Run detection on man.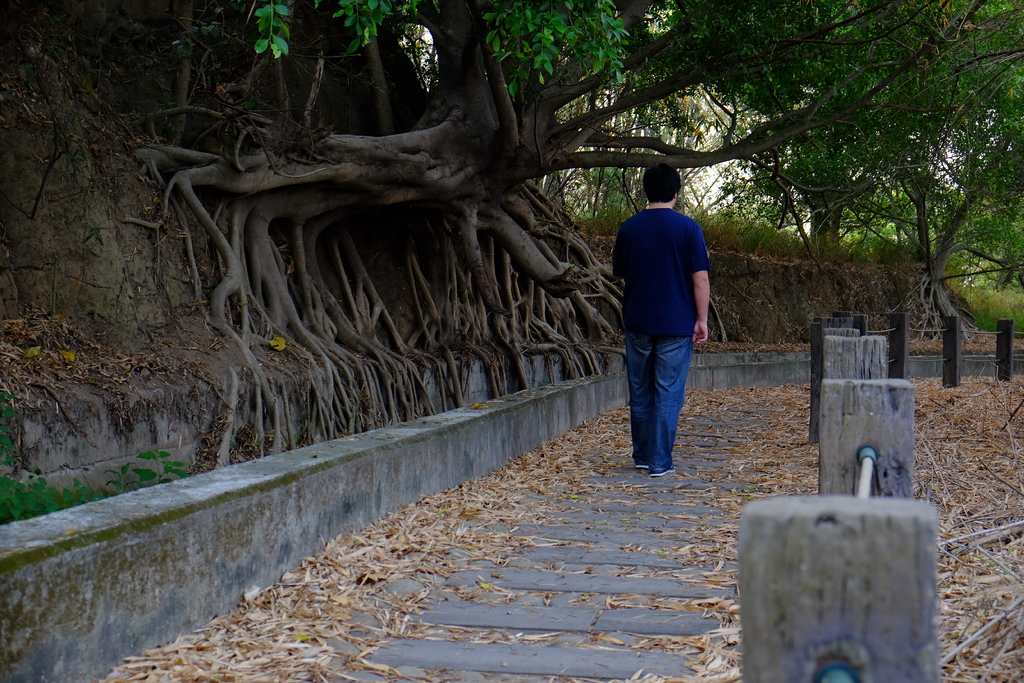
Result: [607,174,722,490].
